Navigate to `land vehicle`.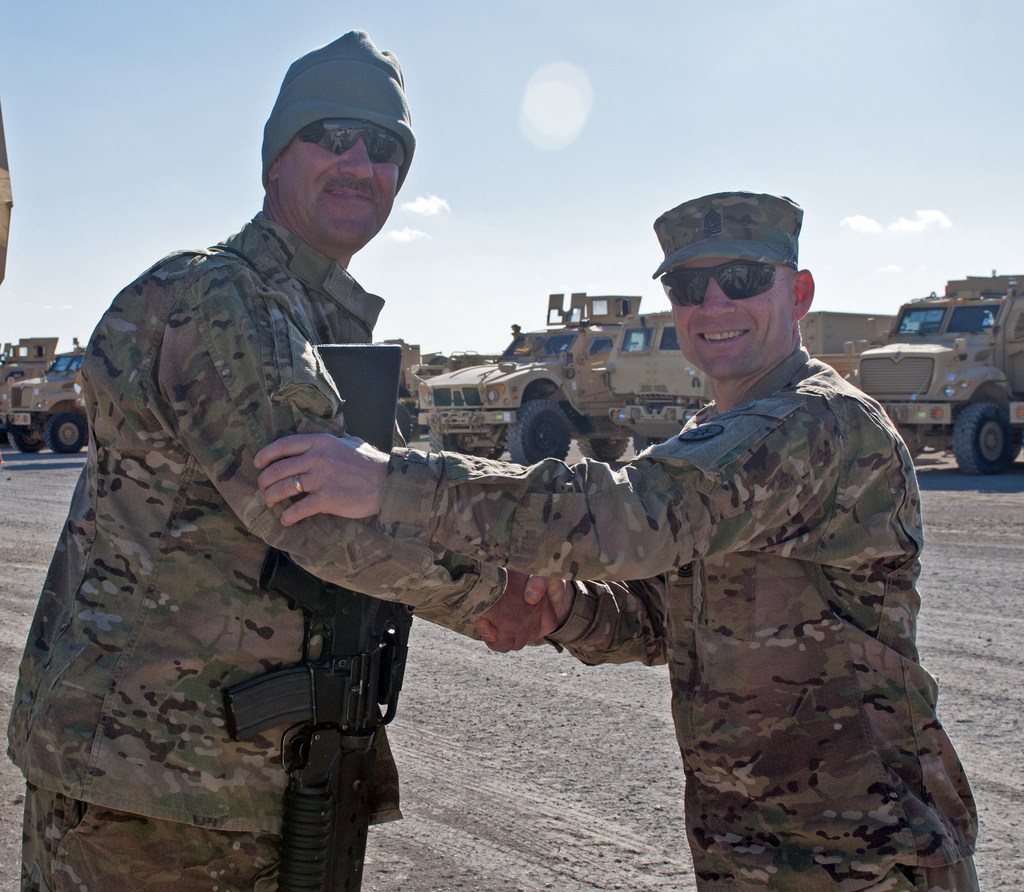
Navigation target: l=0, t=346, r=87, b=455.
